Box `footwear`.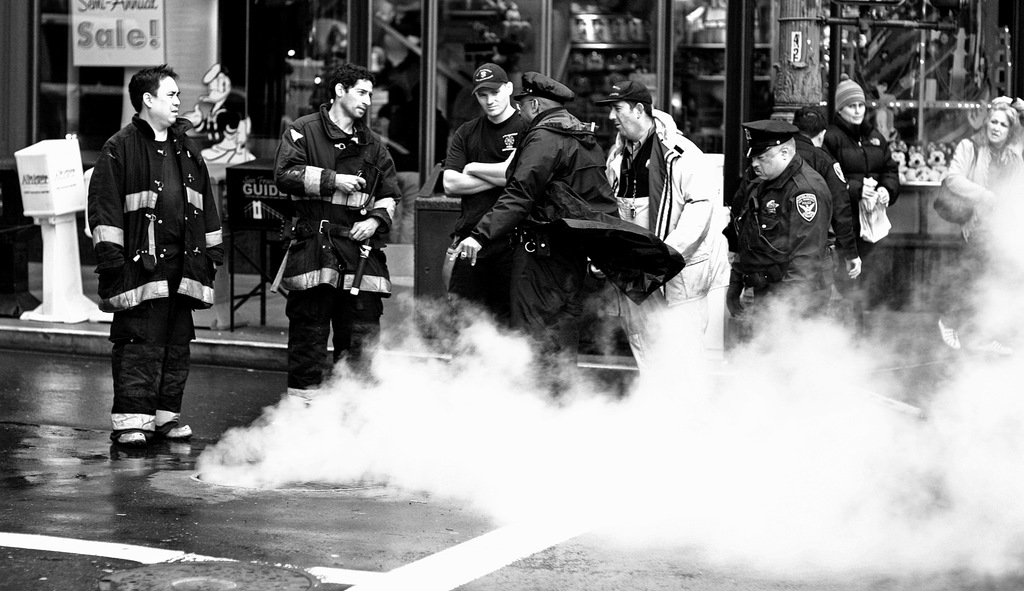
x1=97 y1=410 x2=173 y2=455.
